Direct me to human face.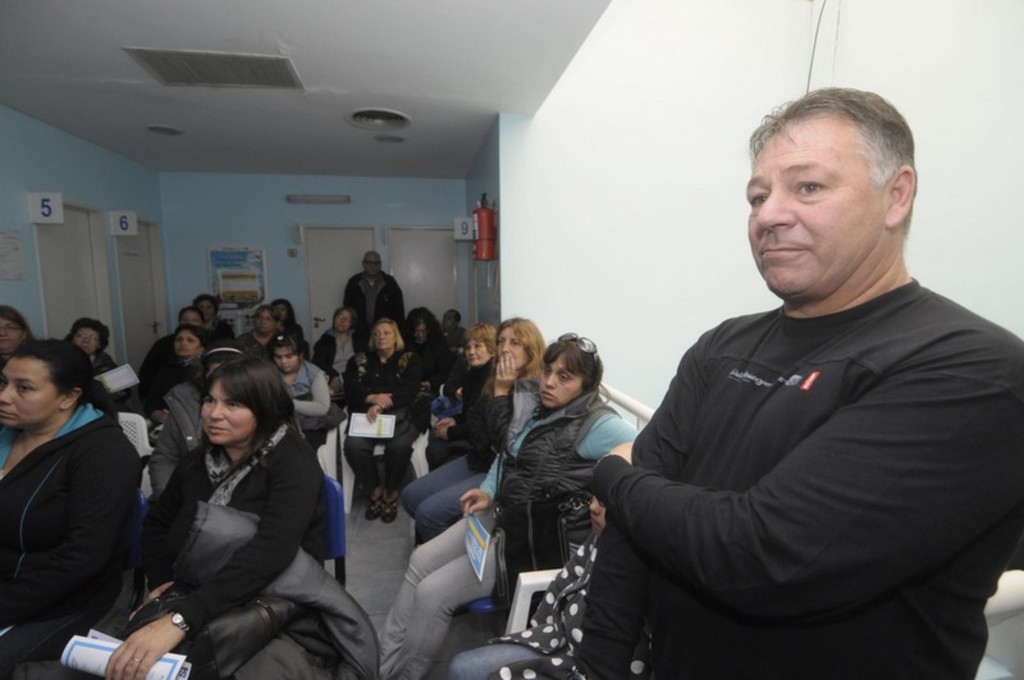
Direction: region(200, 383, 252, 442).
